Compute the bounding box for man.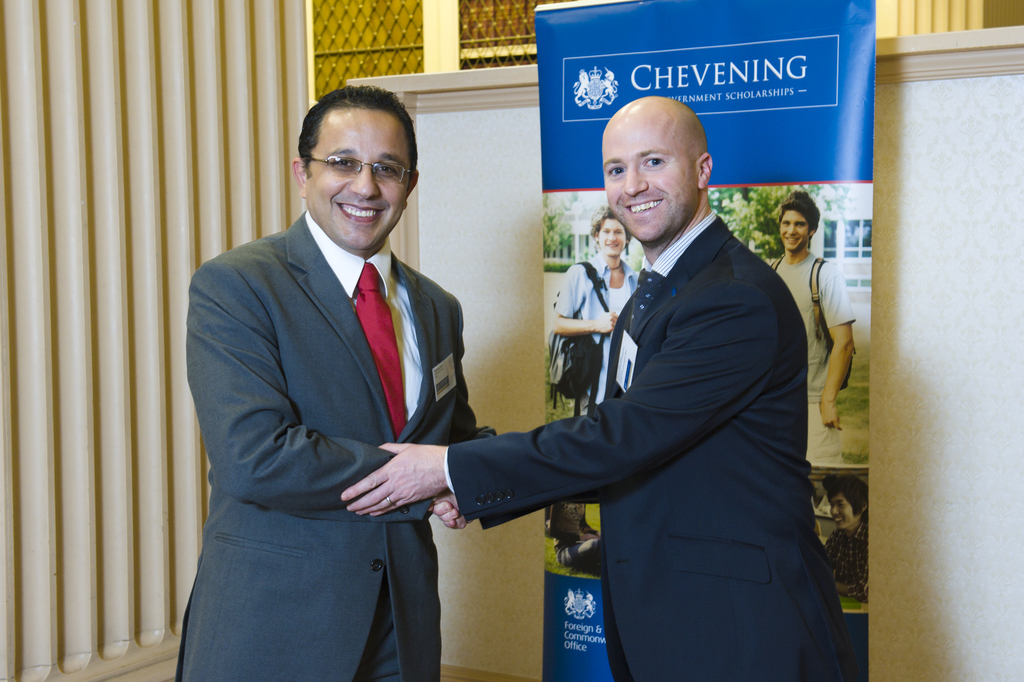
select_region(767, 193, 855, 472).
